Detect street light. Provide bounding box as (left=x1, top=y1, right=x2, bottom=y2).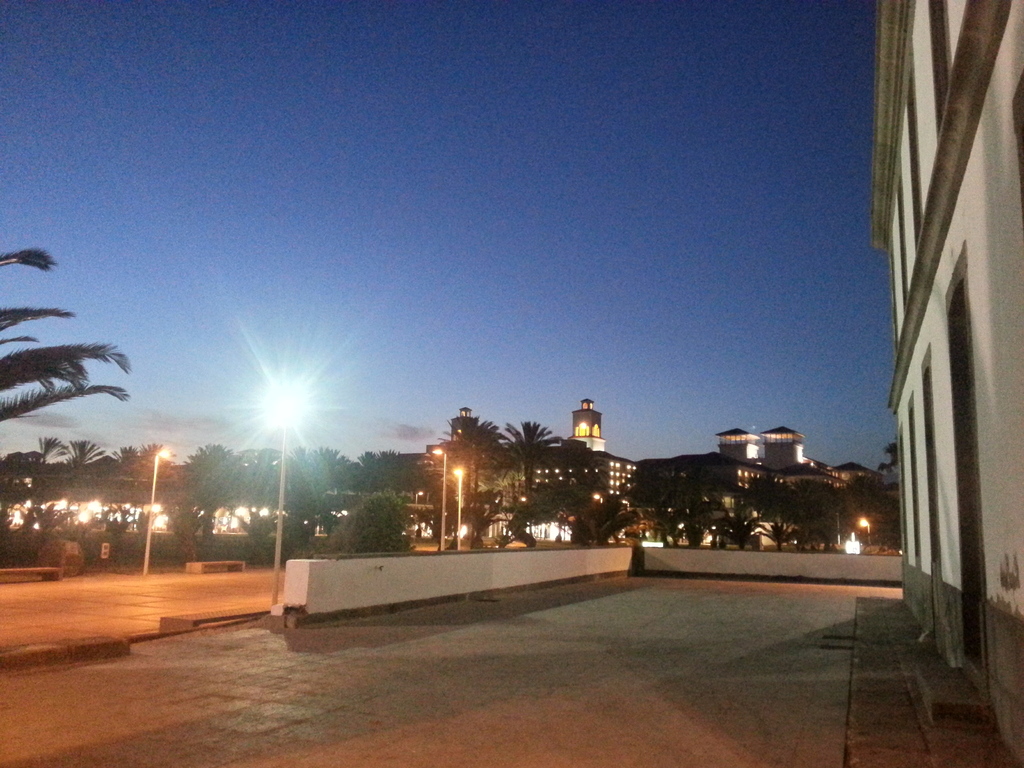
(left=266, top=384, right=310, bottom=617).
